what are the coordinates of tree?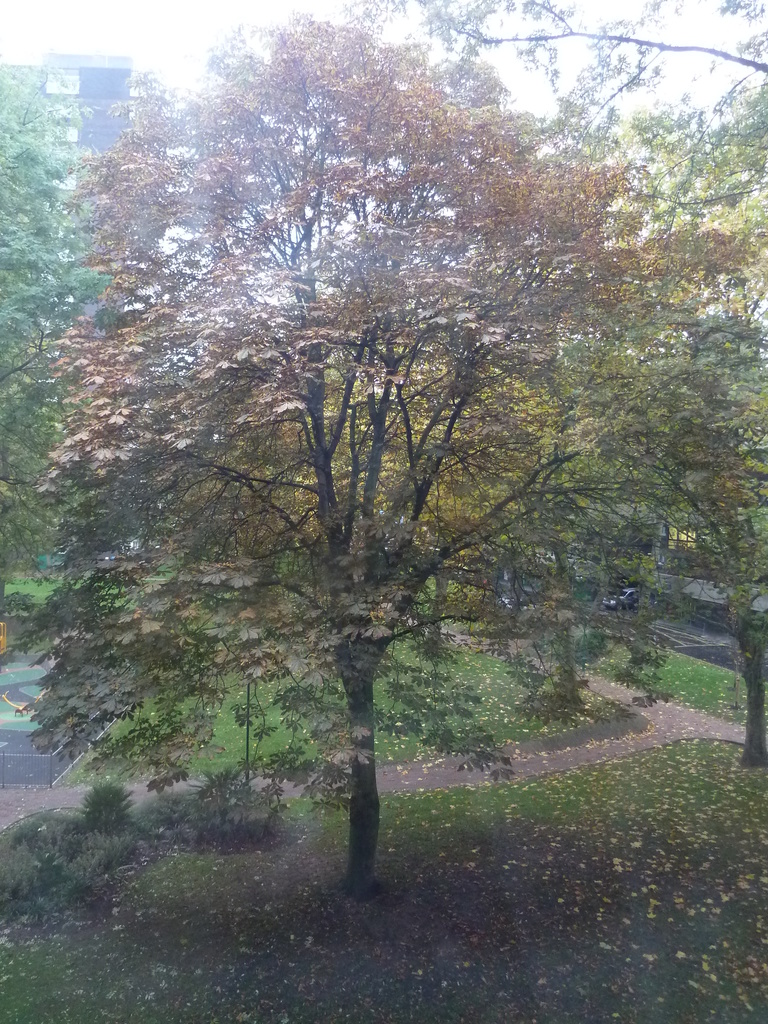
rect(621, 81, 767, 760).
